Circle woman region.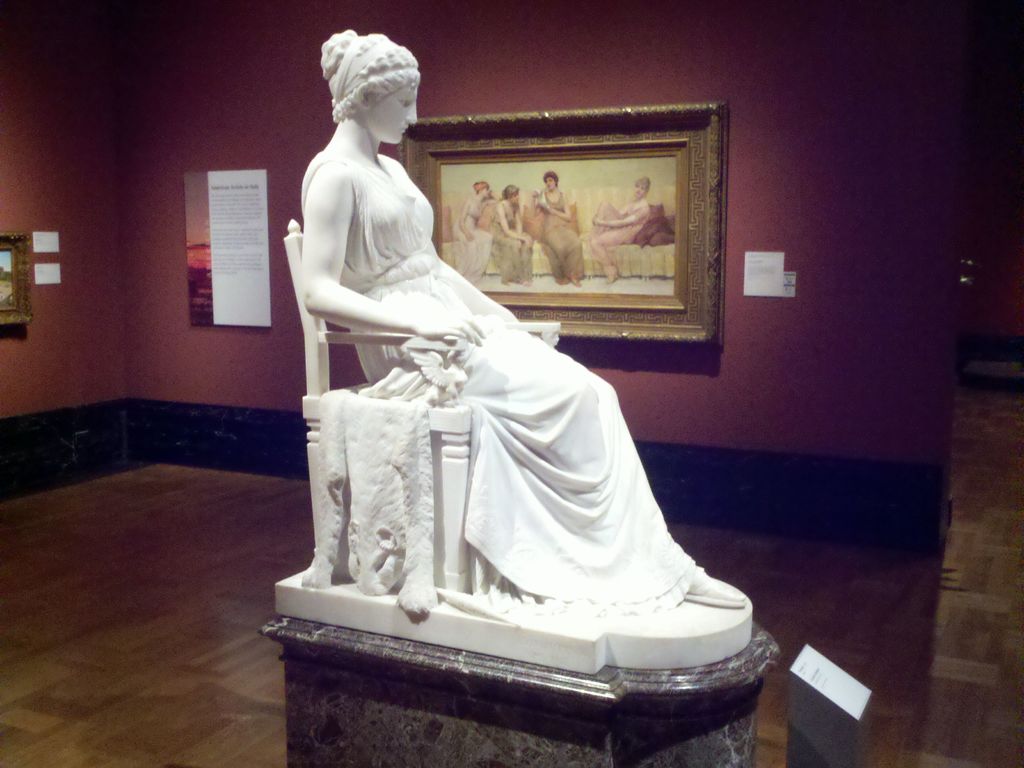
Region: [492,184,533,283].
